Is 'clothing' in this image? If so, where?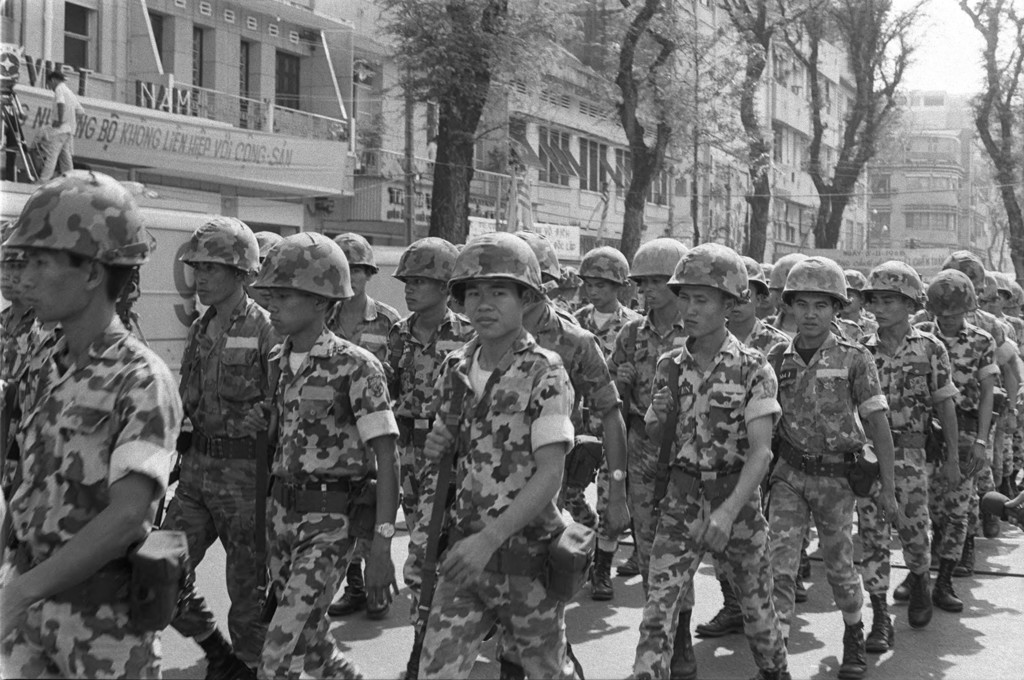
Yes, at (x1=411, y1=321, x2=572, y2=679).
